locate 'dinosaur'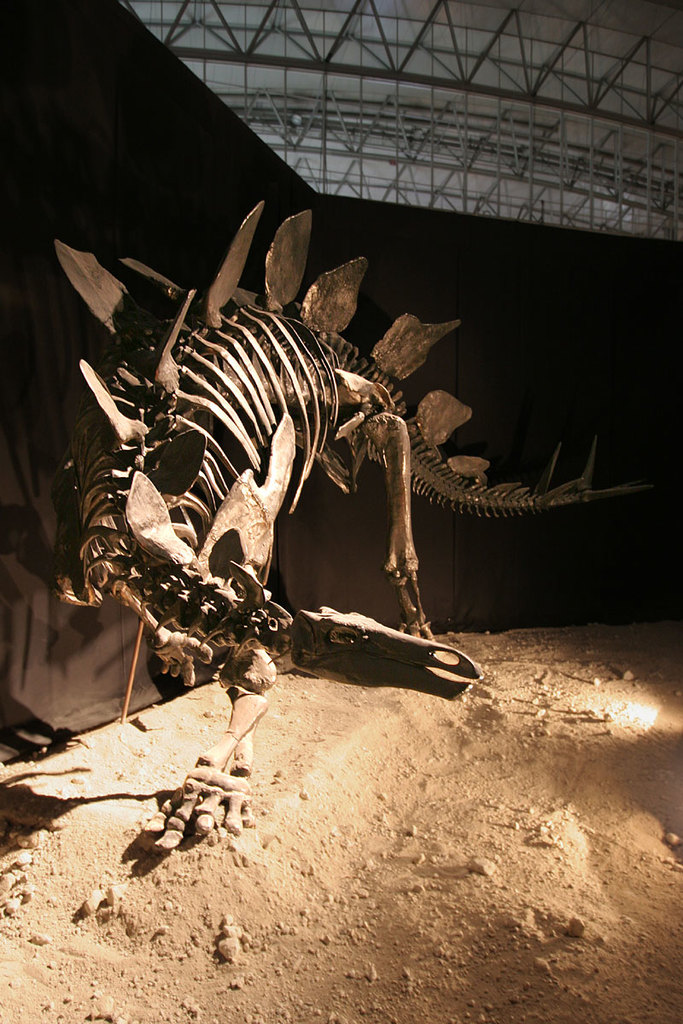
x1=48 y1=201 x2=655 y2=857
